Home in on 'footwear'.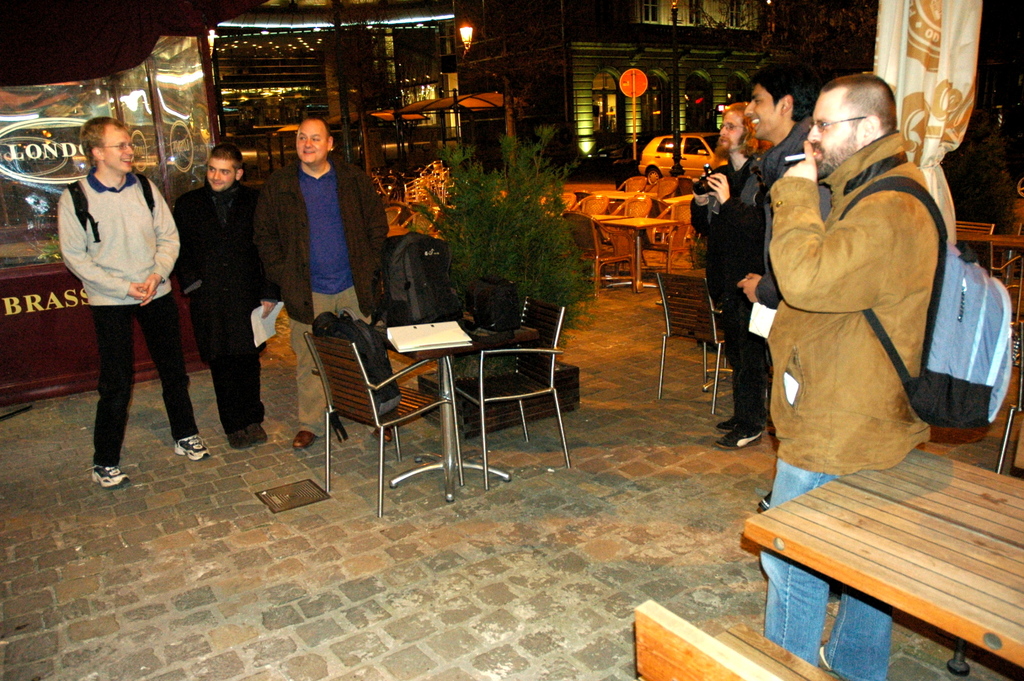
Homed in at 89,466,131,487.
